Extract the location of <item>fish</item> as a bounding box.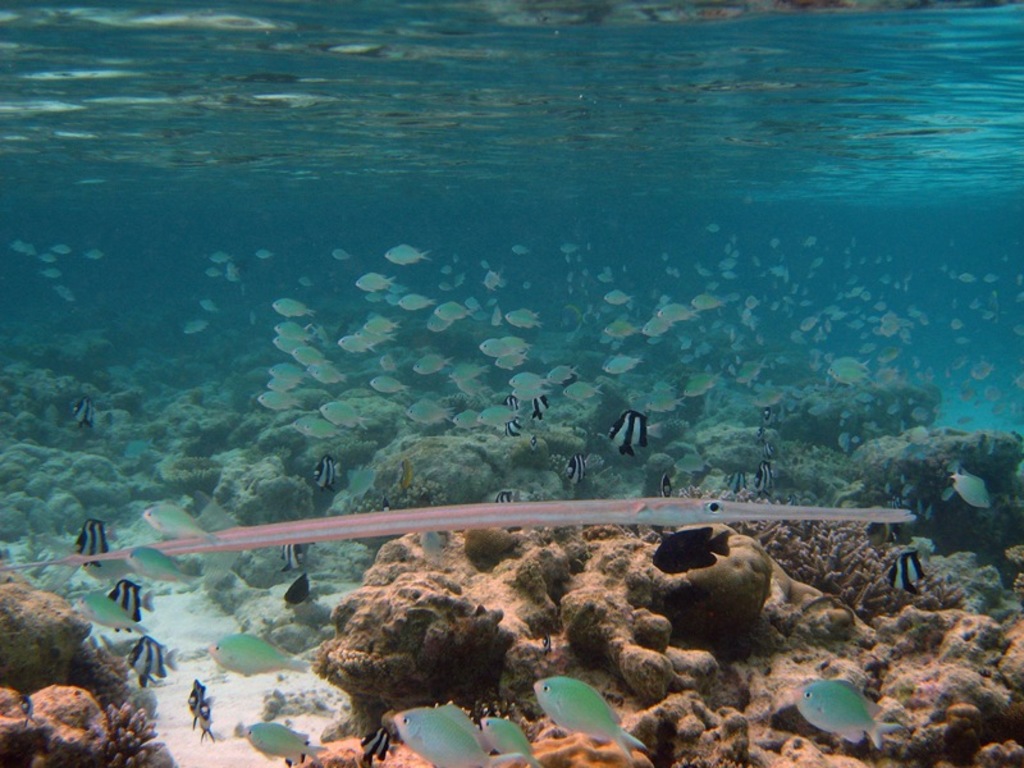
361:727:396:765.
